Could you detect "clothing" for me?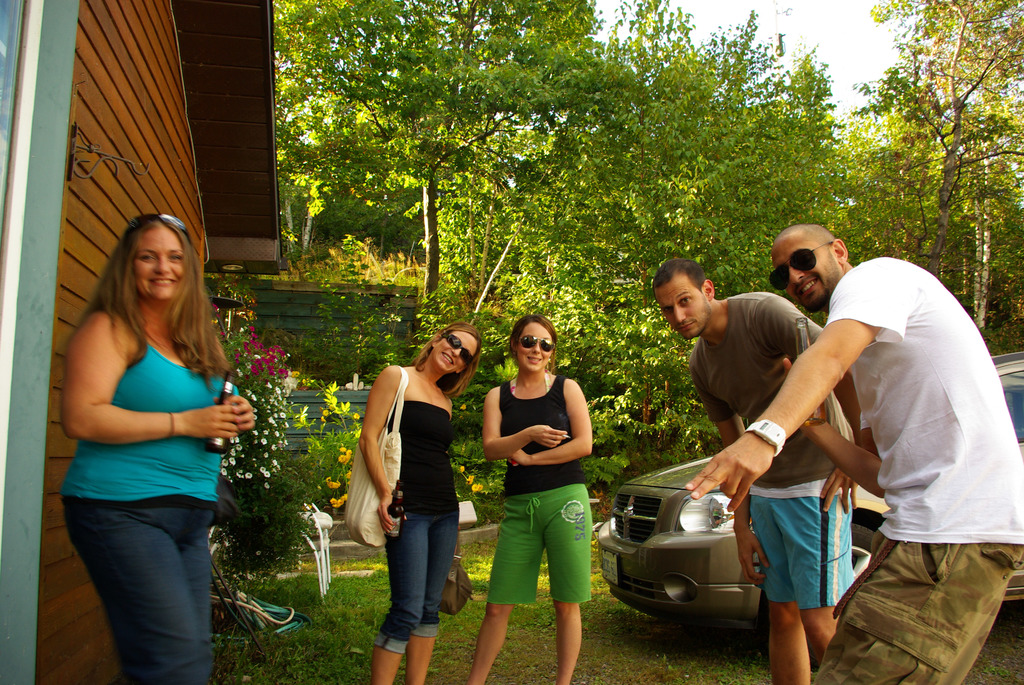
Detection result: x1=819 y1=256 x2=1023 y2=547.
